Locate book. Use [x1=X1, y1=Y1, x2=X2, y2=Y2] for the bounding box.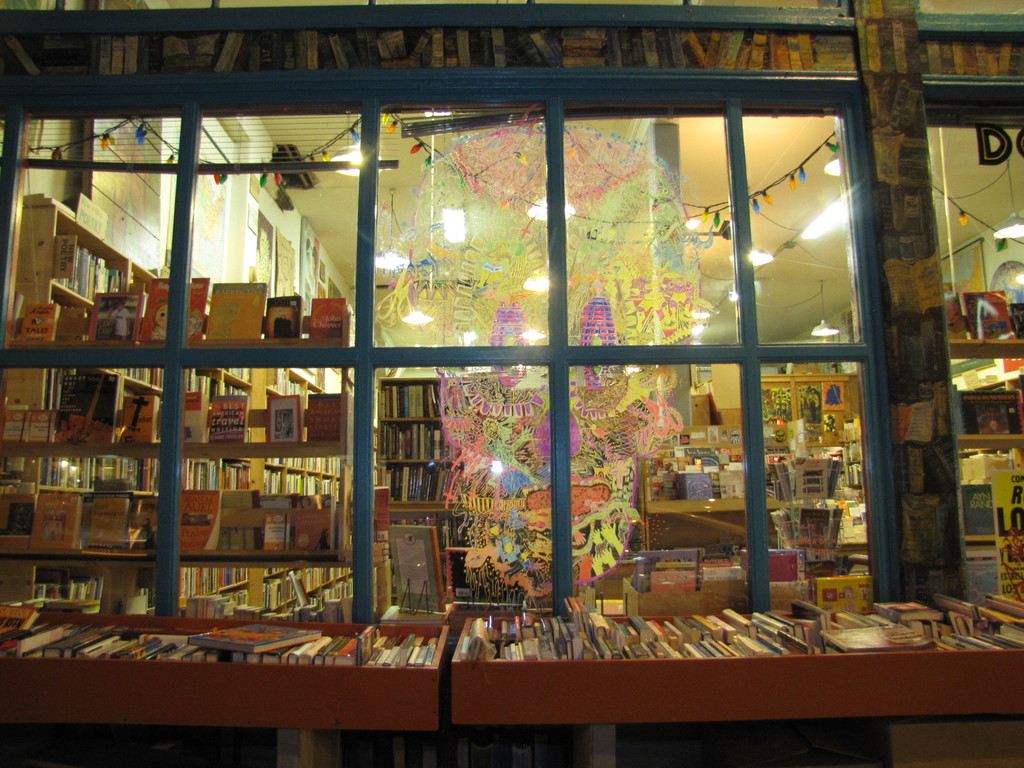
[x1=957, y1=394, x2=1023, y2=442].
